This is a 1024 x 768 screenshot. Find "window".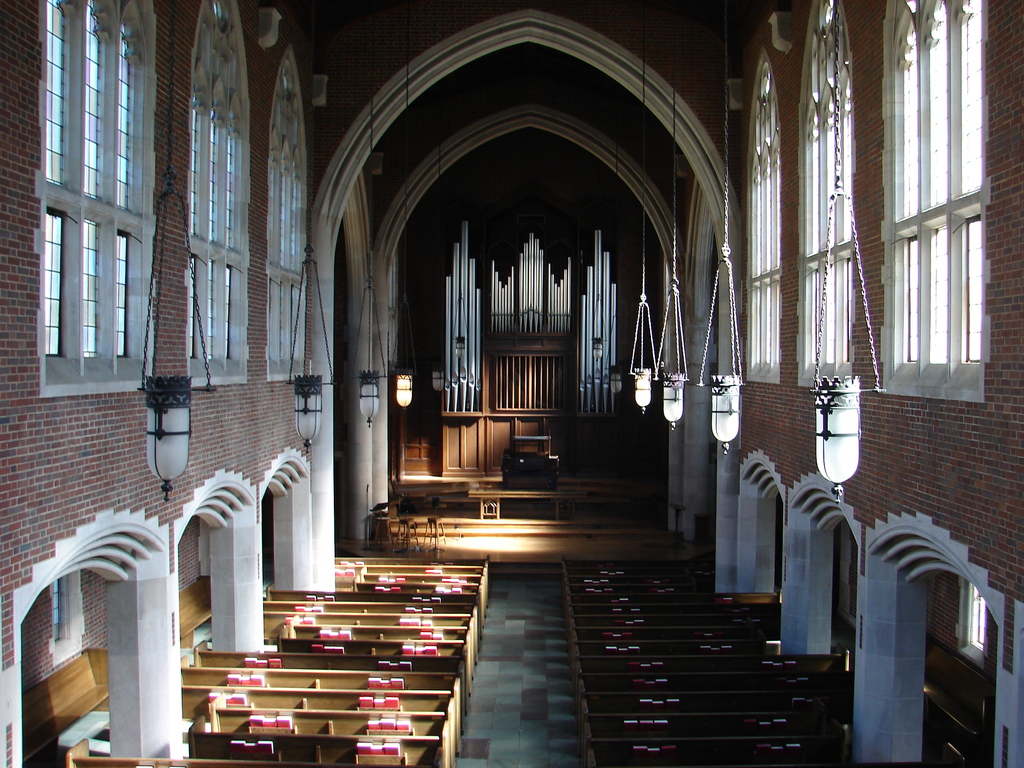
Bounding box: [left=881, top=23, right=990, bottom=418].
